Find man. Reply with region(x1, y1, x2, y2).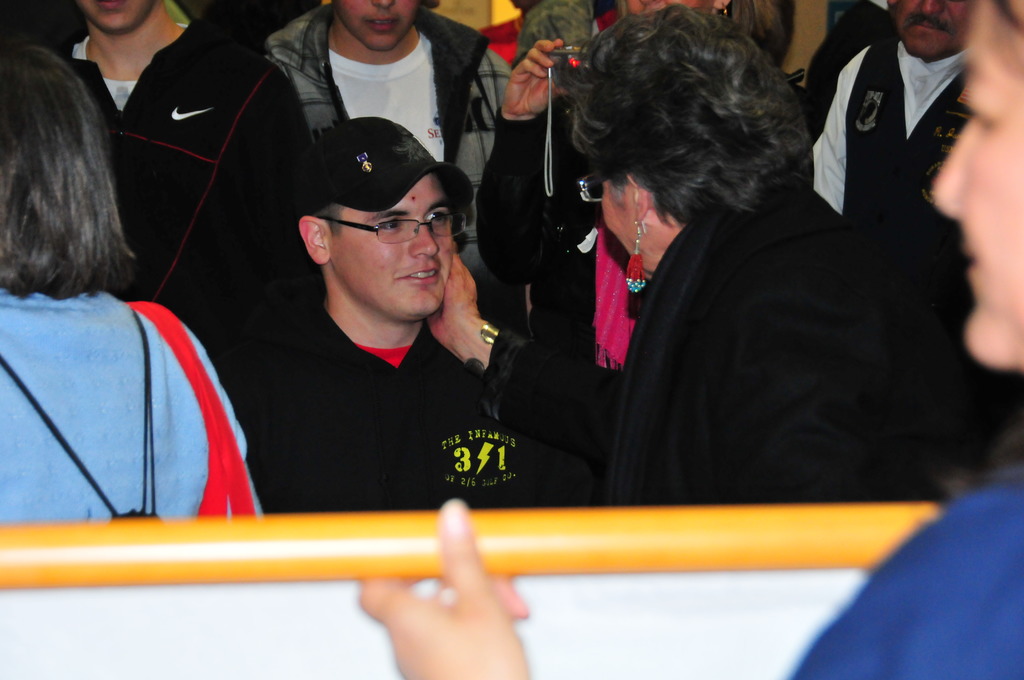
region(60, 0, 304, 325).
